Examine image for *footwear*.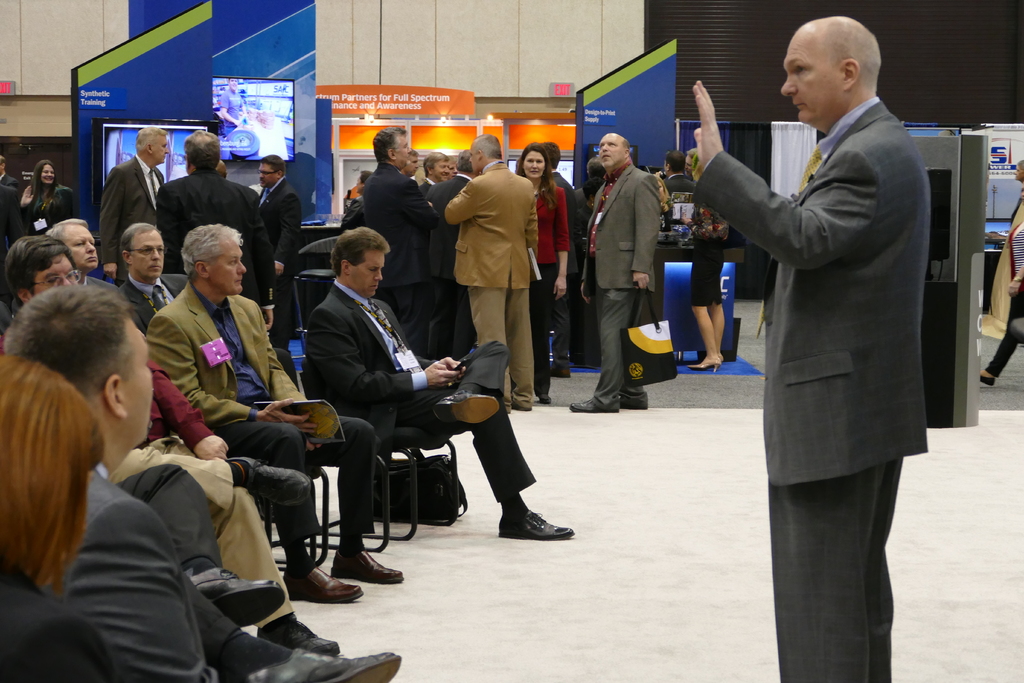
Examination result: x1=286, y1=561, x2=362, y2=607.
